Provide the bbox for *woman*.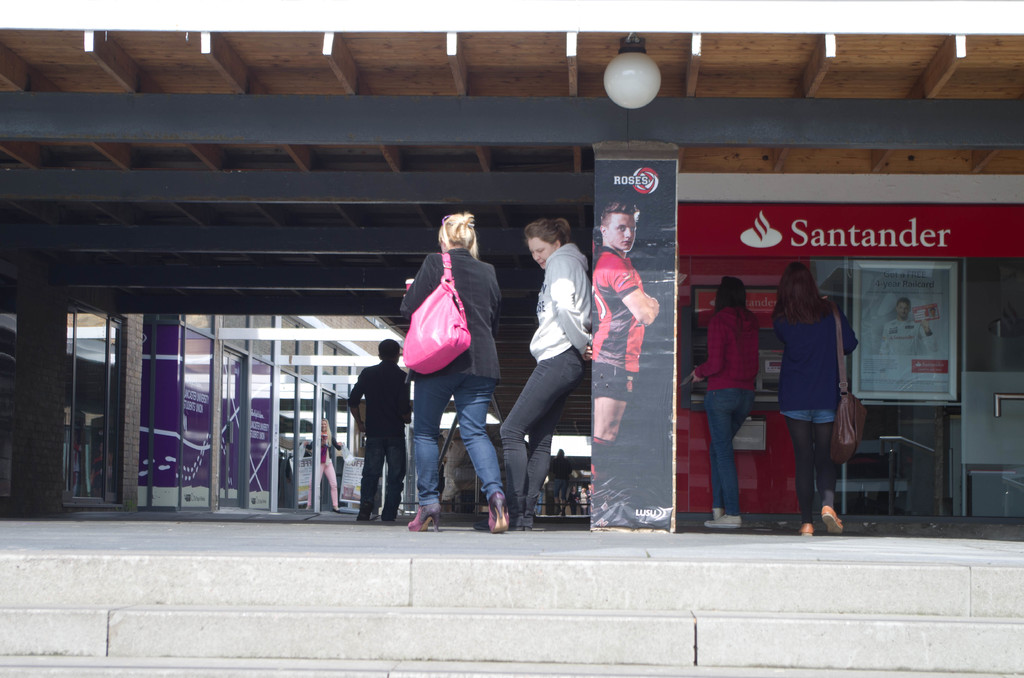
left=684, top=277, right=765, bottom=528.
